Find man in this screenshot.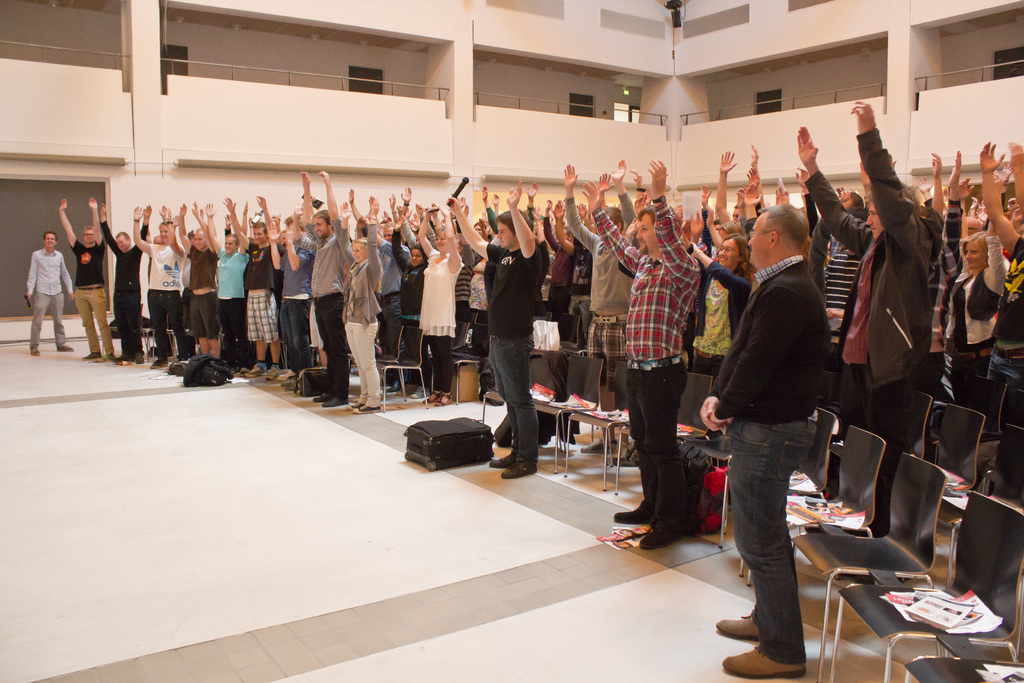
The bounding box for man is rect(702, 195, 856, 648).
